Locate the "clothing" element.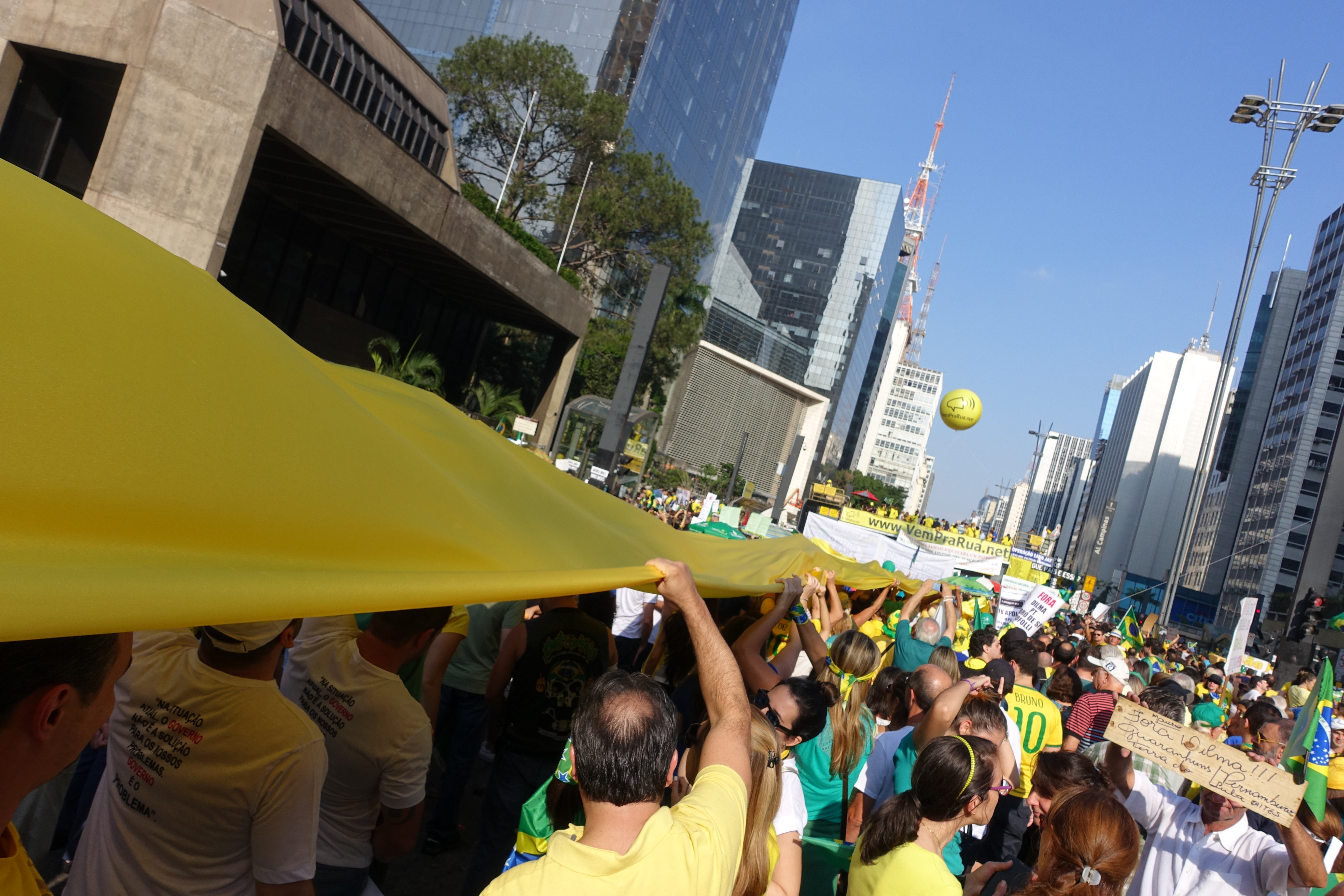
Element bbox: region(67, 157, 101, 213).
